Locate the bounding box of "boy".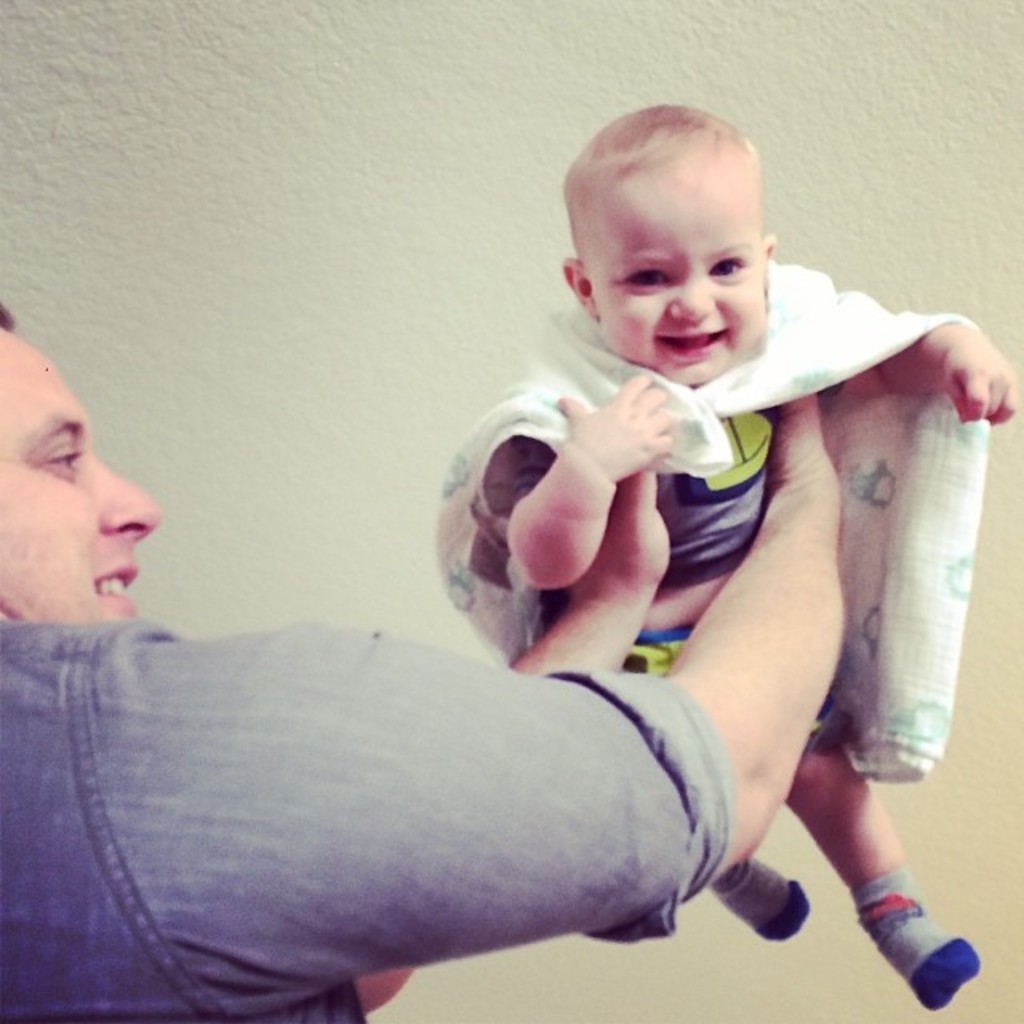
Bounding box: bbox=[432, 133, 987, 872].
